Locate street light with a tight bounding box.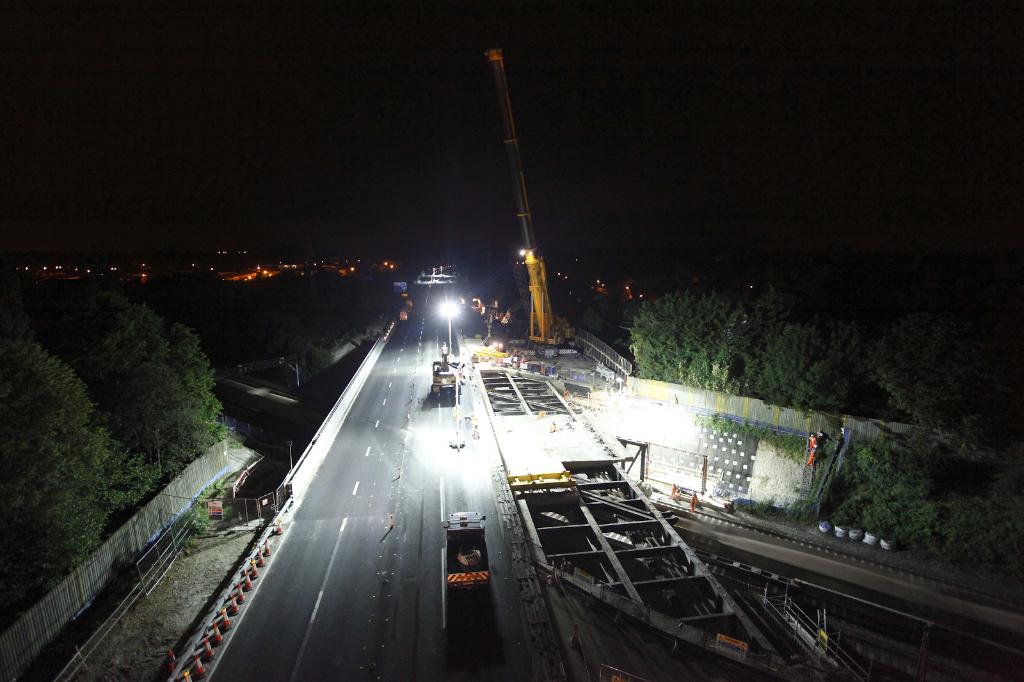
(435, 294, 454, 365).
